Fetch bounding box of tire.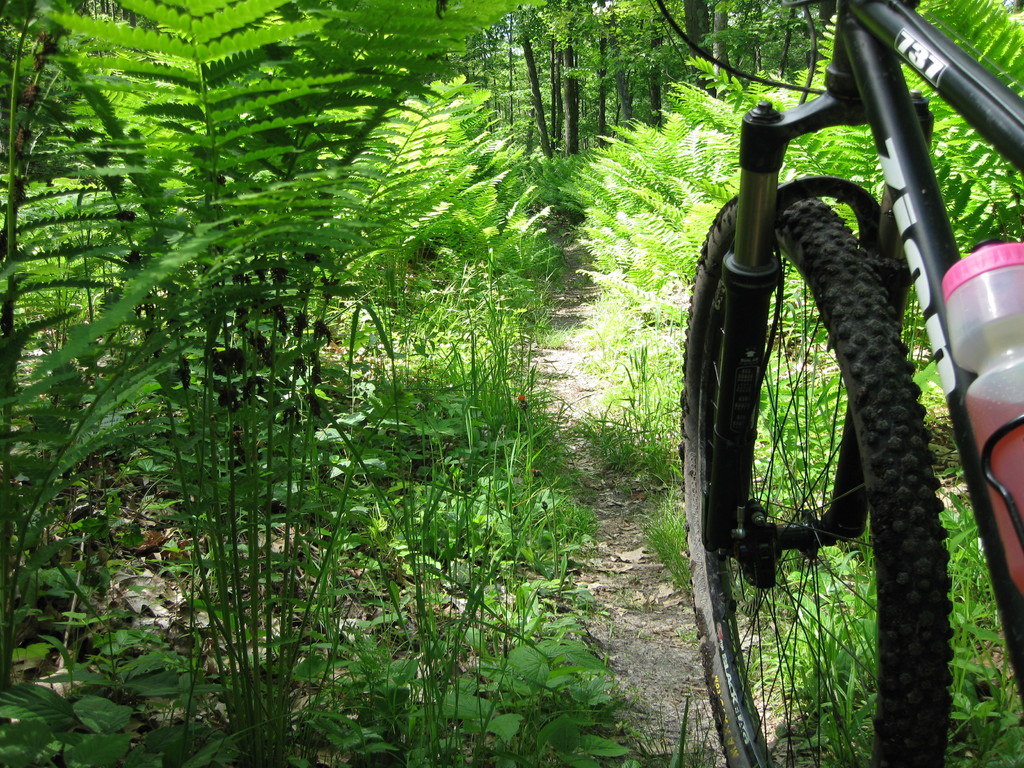
Bbox: (710, 140, 969, 749).
